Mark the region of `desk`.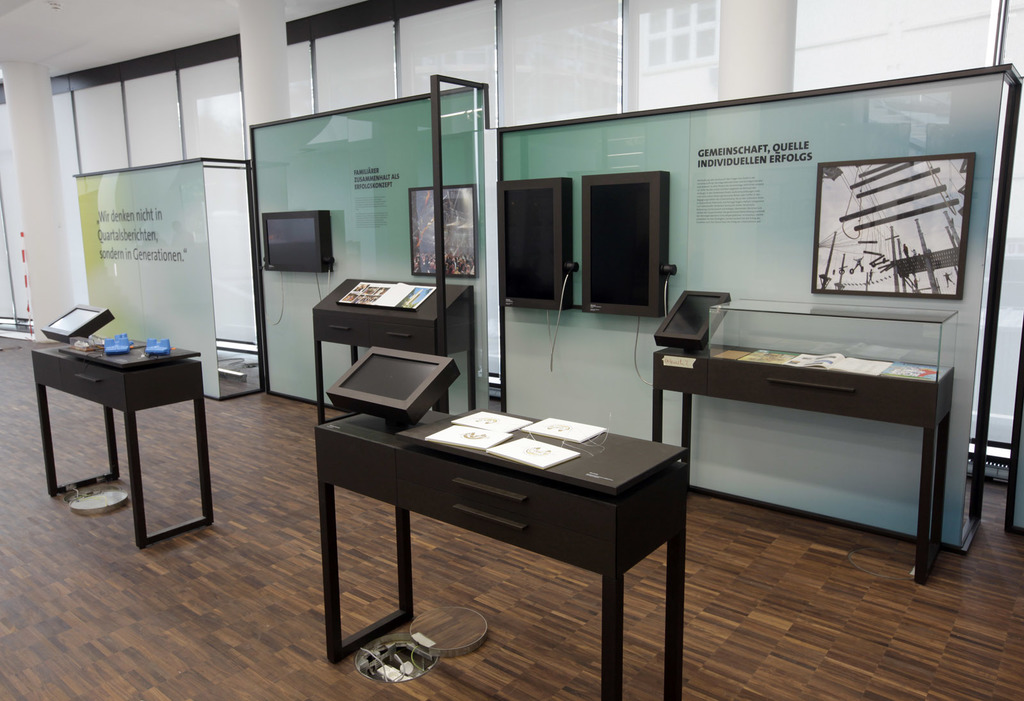
Region: 309/404/691/700.
